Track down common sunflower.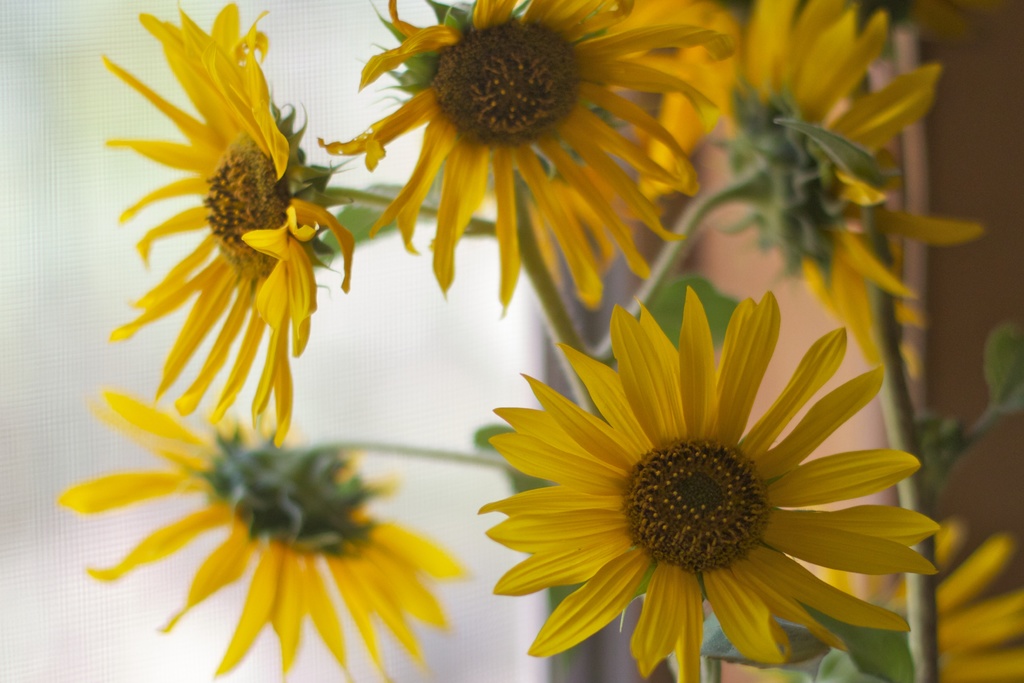
Tracked to bbox=(52, 391, 451, 682).
